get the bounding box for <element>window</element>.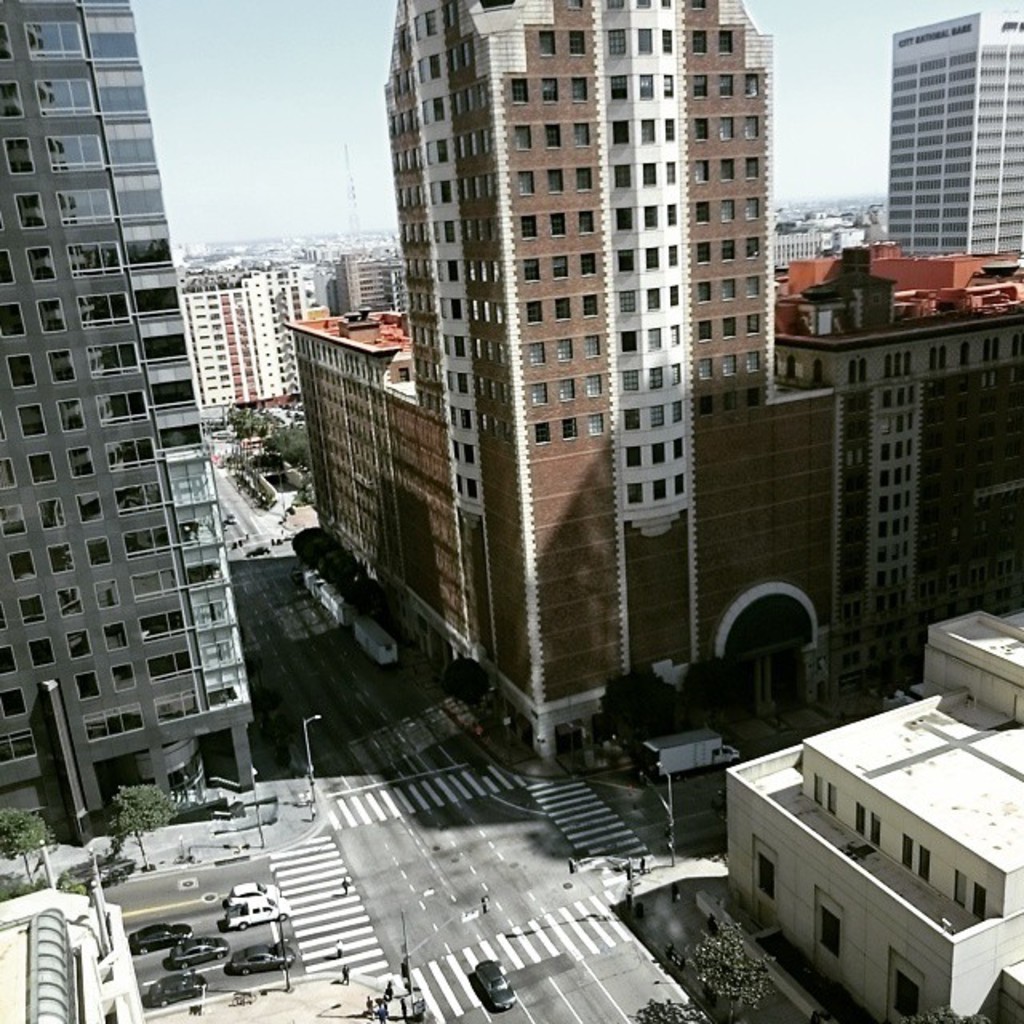
x1=582, y1=411, x2=602, y2=435.
